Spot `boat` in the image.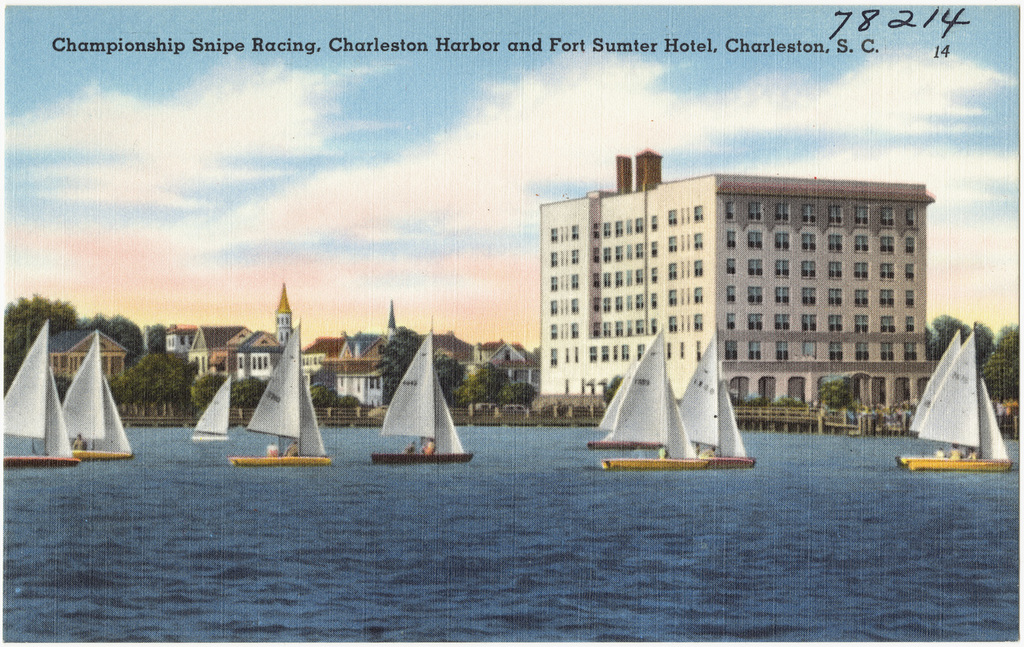
`boat` found at box(2, 318, 86, 465).
